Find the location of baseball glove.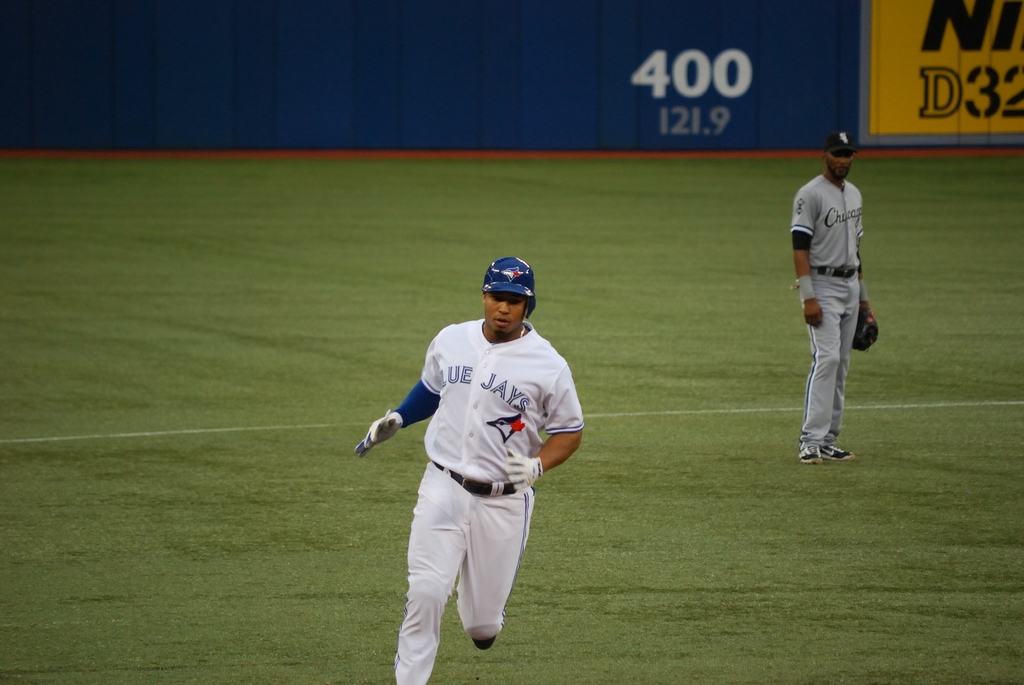
Location: x1=852 y1=308 x2=881 y2=350.
